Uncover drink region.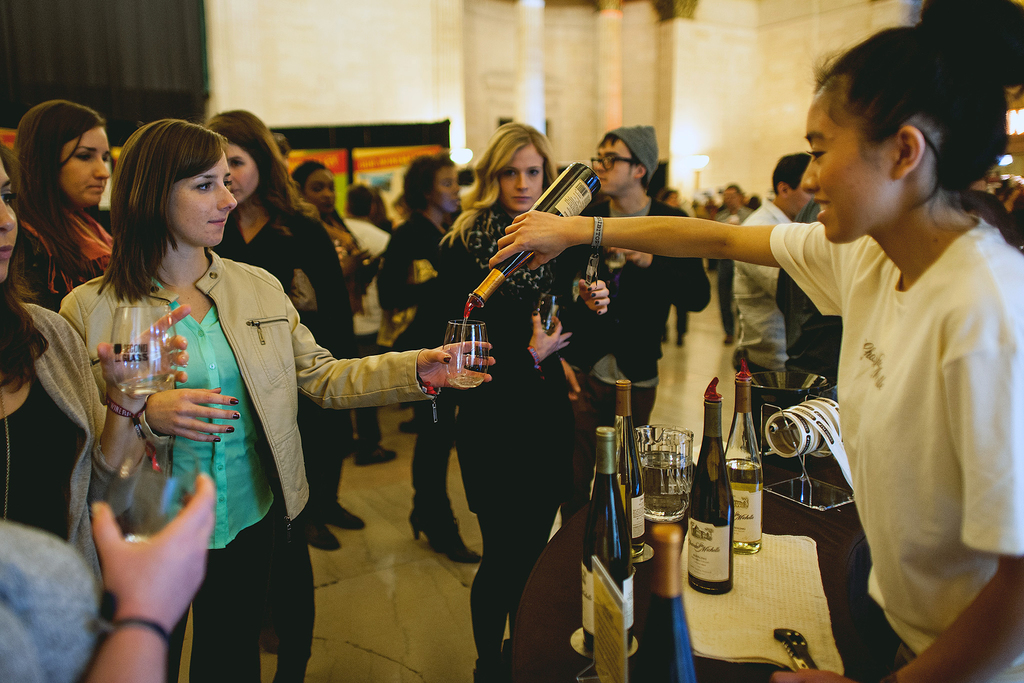
Uncovered: [left=643, top=452, right=687, bottom=527].
